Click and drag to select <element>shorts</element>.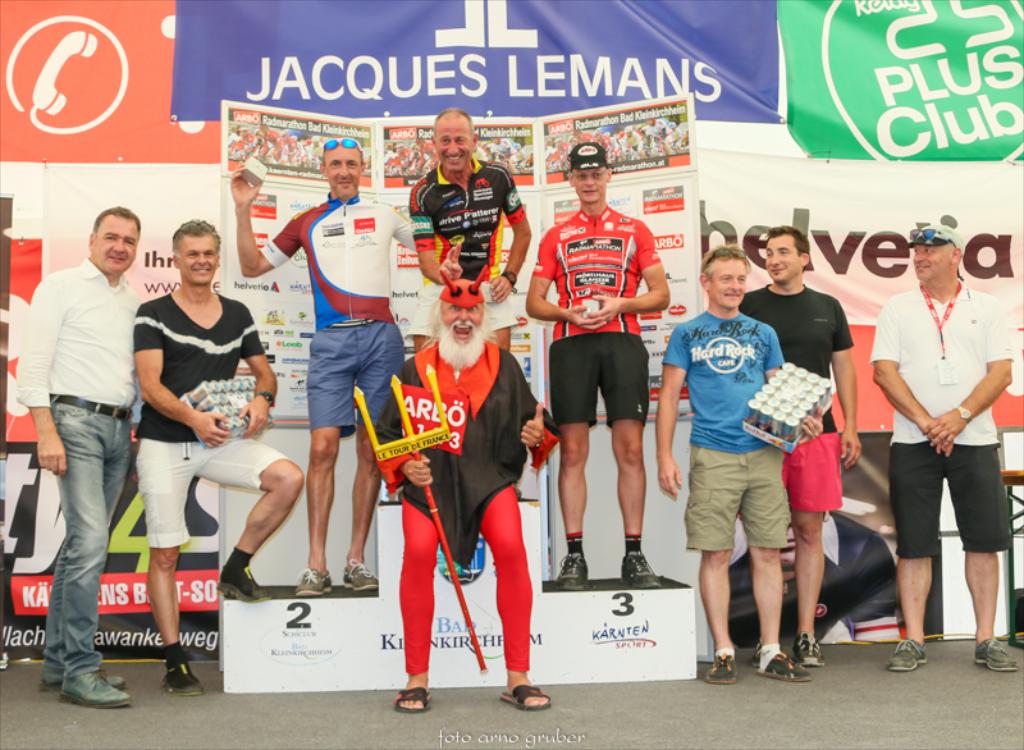
Selection: rect(305, 315, 407, 439).
